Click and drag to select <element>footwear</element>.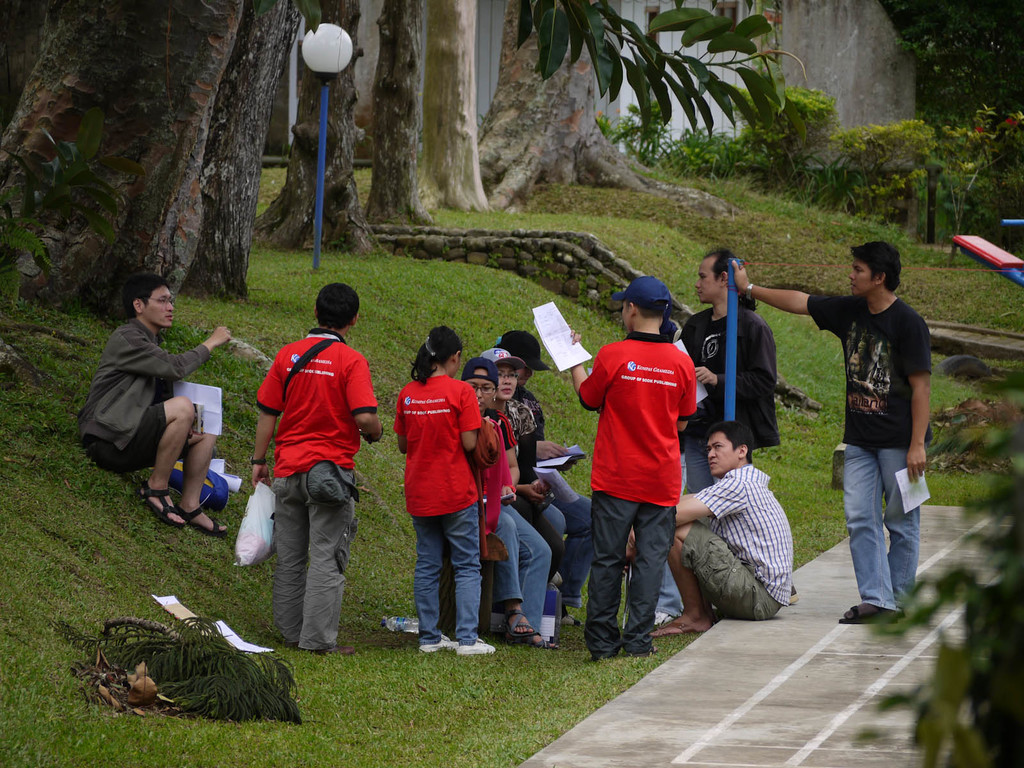
Selection: 581 651 622 662.
